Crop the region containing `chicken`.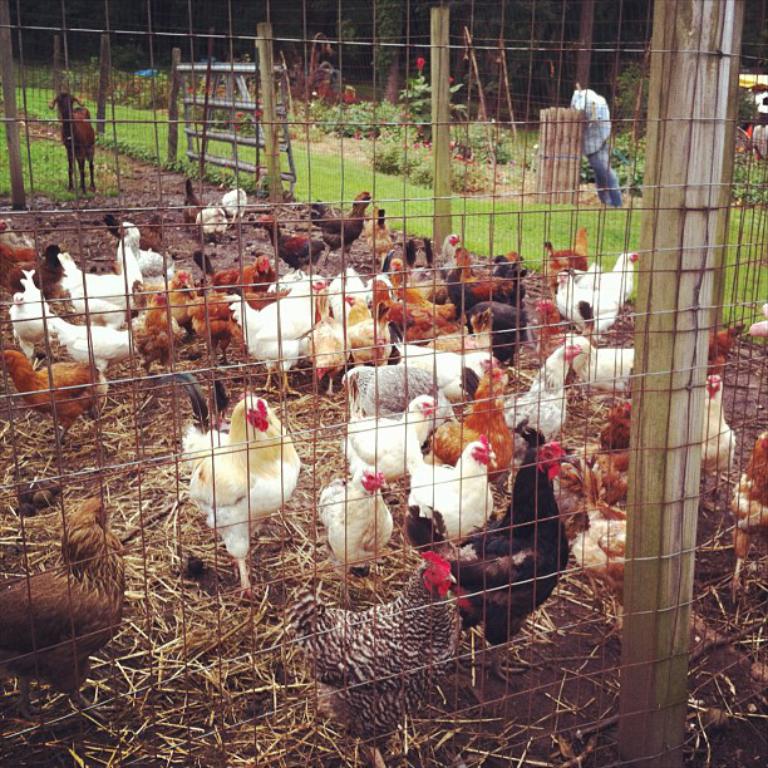
Crop region: [x1=201, y1=201, x2=228, y2=242].
